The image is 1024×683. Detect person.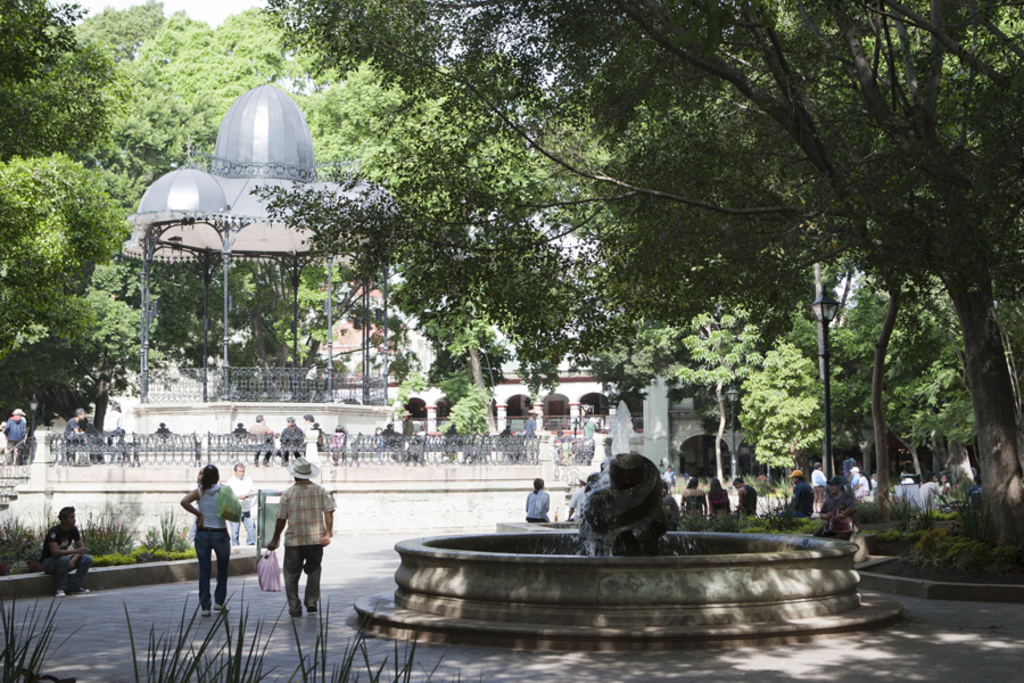
Detection: bbox(397, 406, 419, 464).
